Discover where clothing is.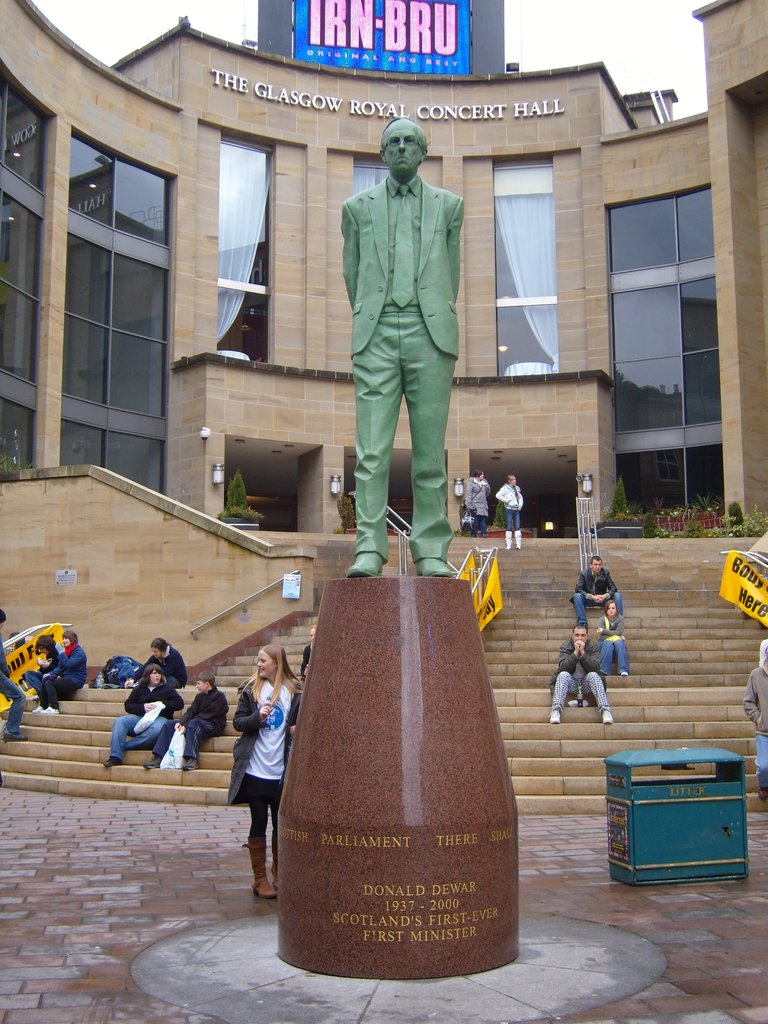
Discovered at left=0, top=627, right=17, bottom=731.
